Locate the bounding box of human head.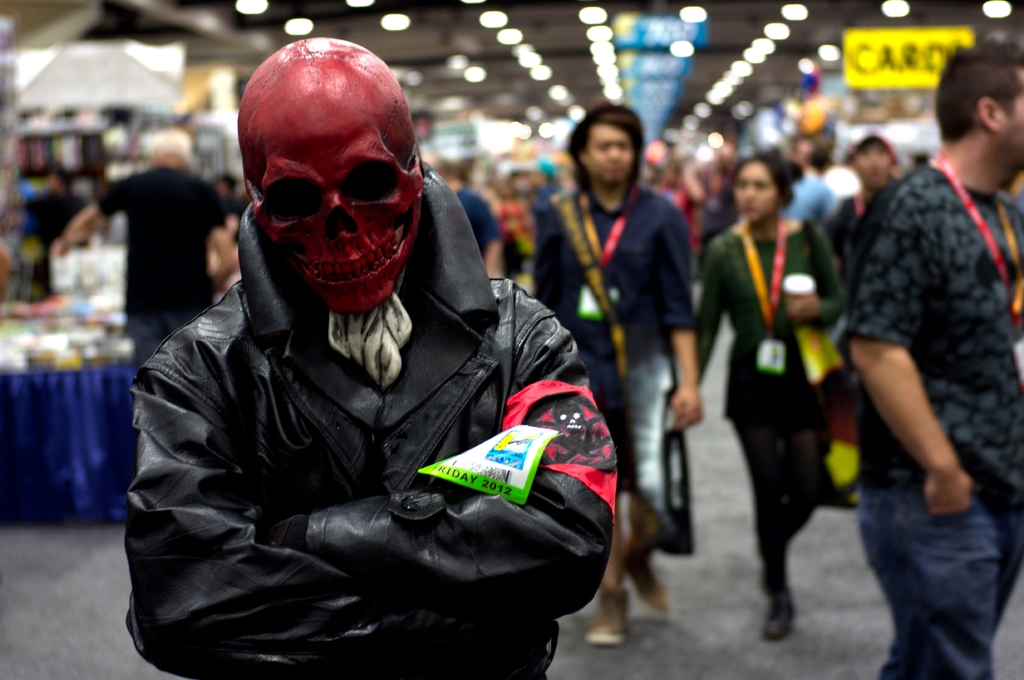
Bounding box: [x1=806, y1=145, x2=840, y2=173].
